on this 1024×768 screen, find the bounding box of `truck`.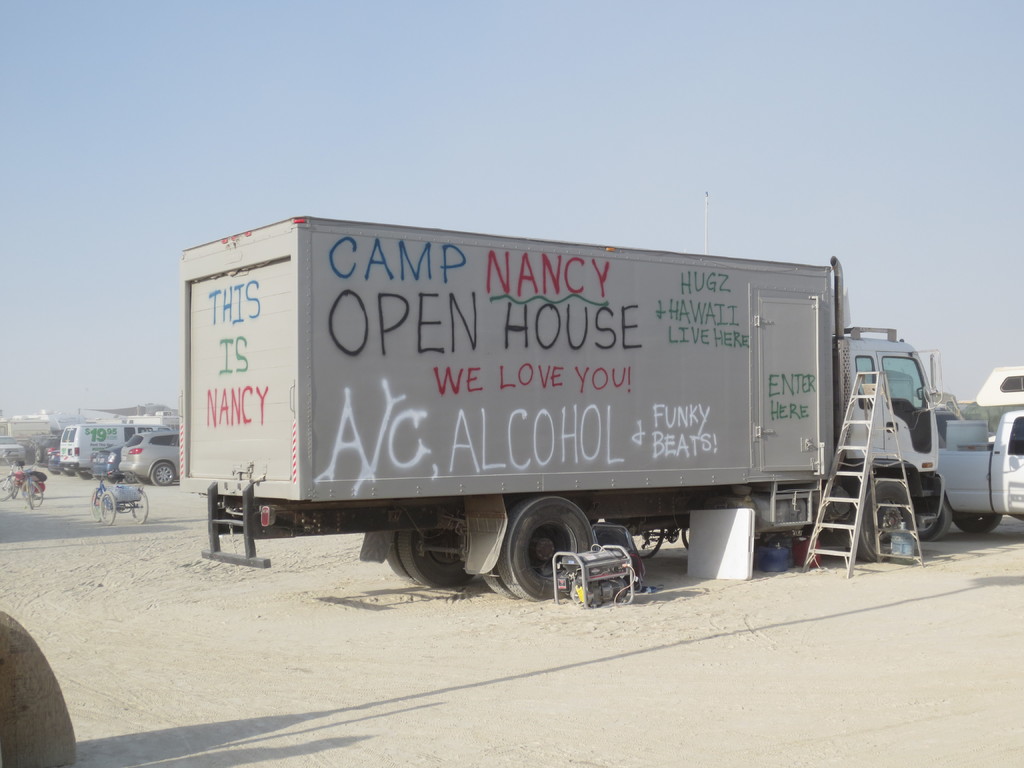
Bounding box: Rect(916, 404, 1023, 549).
